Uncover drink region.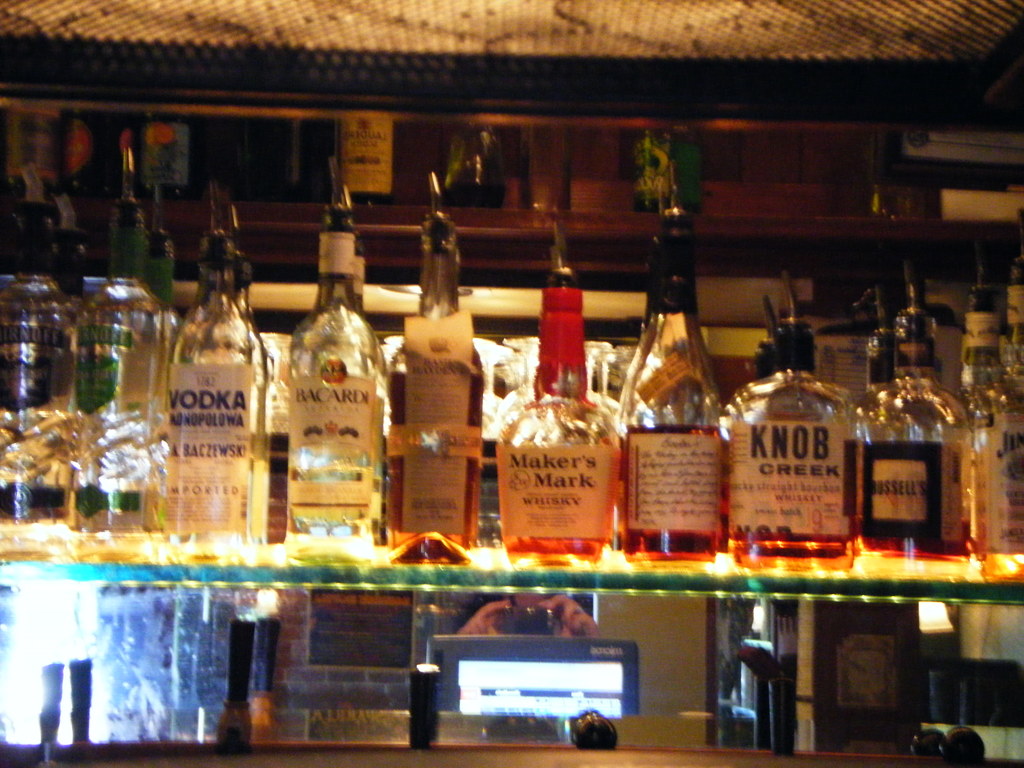
Uncovered: locate(500, 445, 620, 564).
